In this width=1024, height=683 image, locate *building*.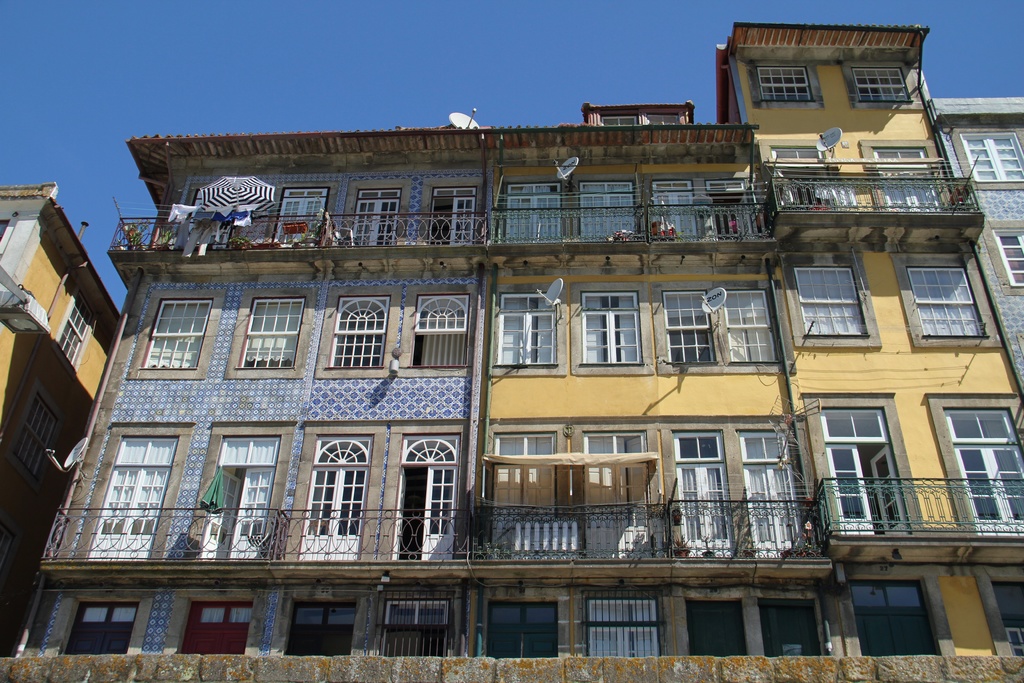
Bounding box: detection(0, 183, 122, 655).
